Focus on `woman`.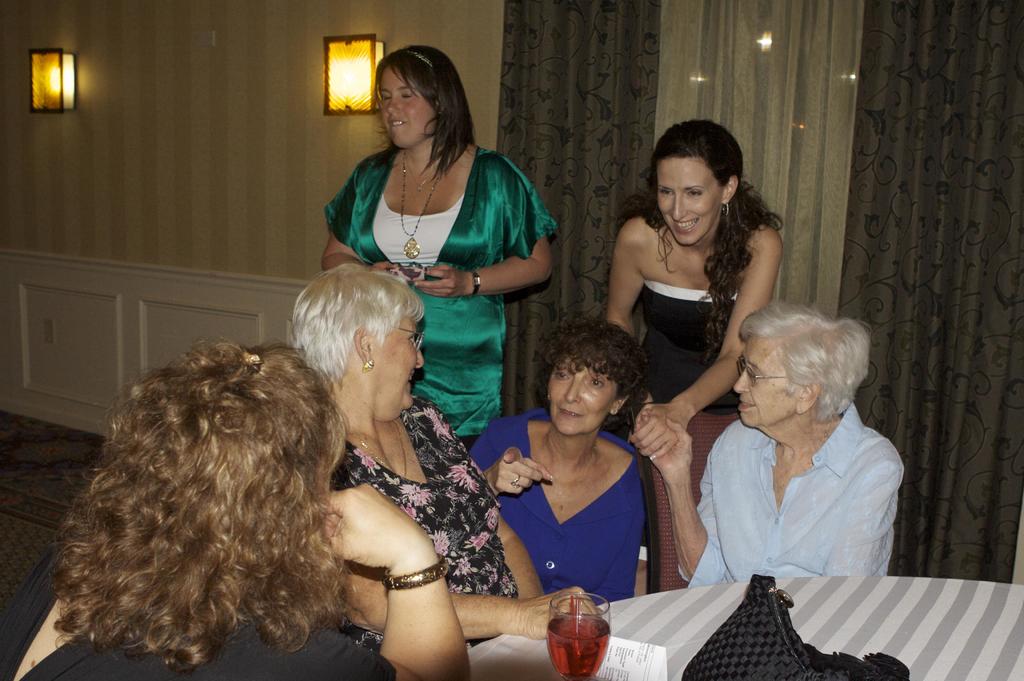
Focused at <region>464, 315, 653, 609</region>.
